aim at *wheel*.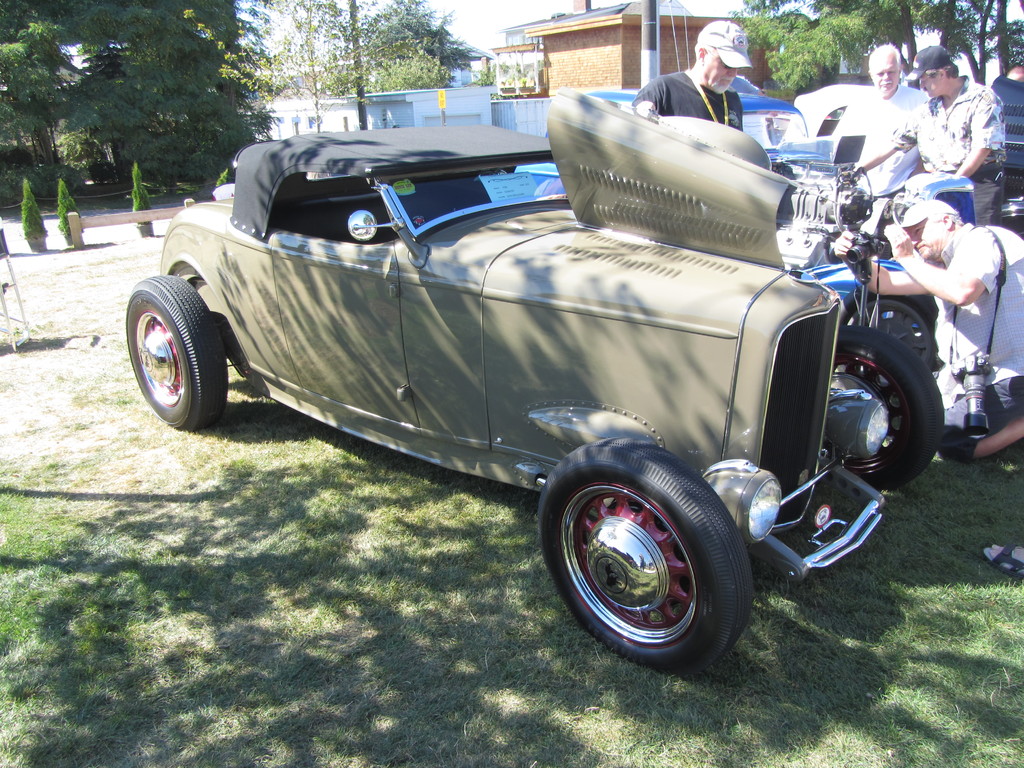
Aimed at {"x1": 536, "y1": 460, "x2": 755, "y2": 666}.
